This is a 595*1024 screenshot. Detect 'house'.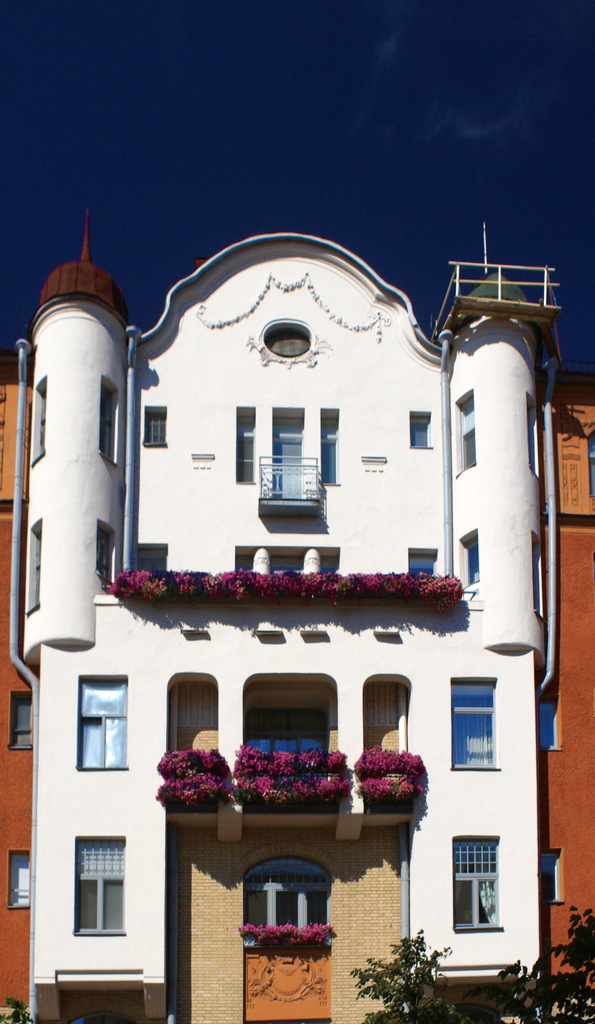
select_region(0, 209, 594, 1020).
